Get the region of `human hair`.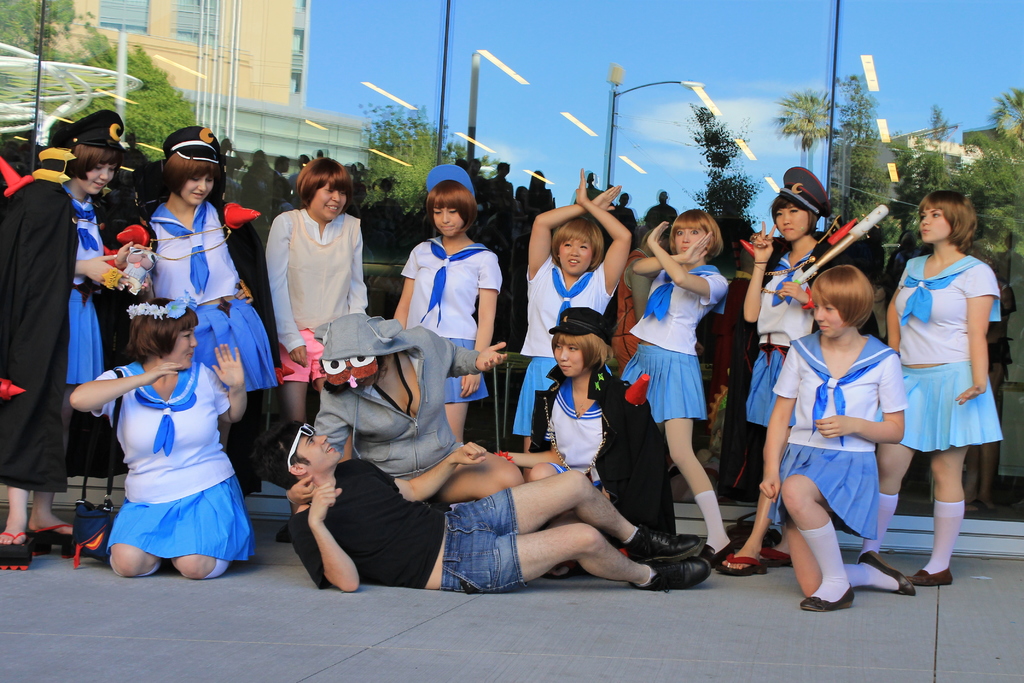
150 147 223 210.
